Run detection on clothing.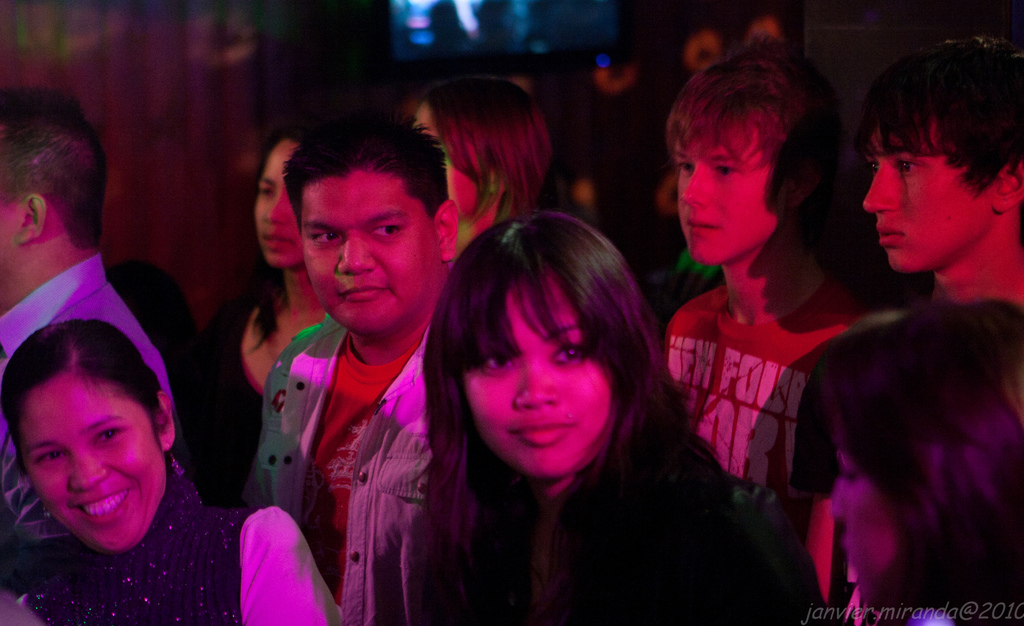
Result: <region>14, 466, 363, 622</region>.
